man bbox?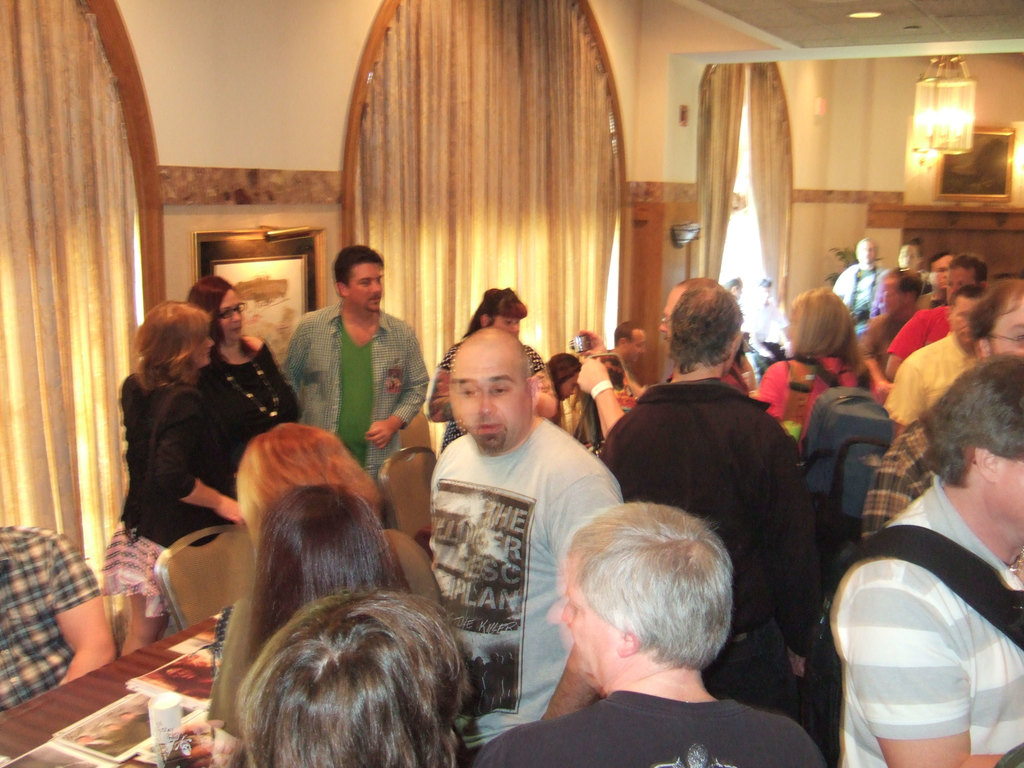
(x1=862, y1=287, x2=1023, y2=546)
